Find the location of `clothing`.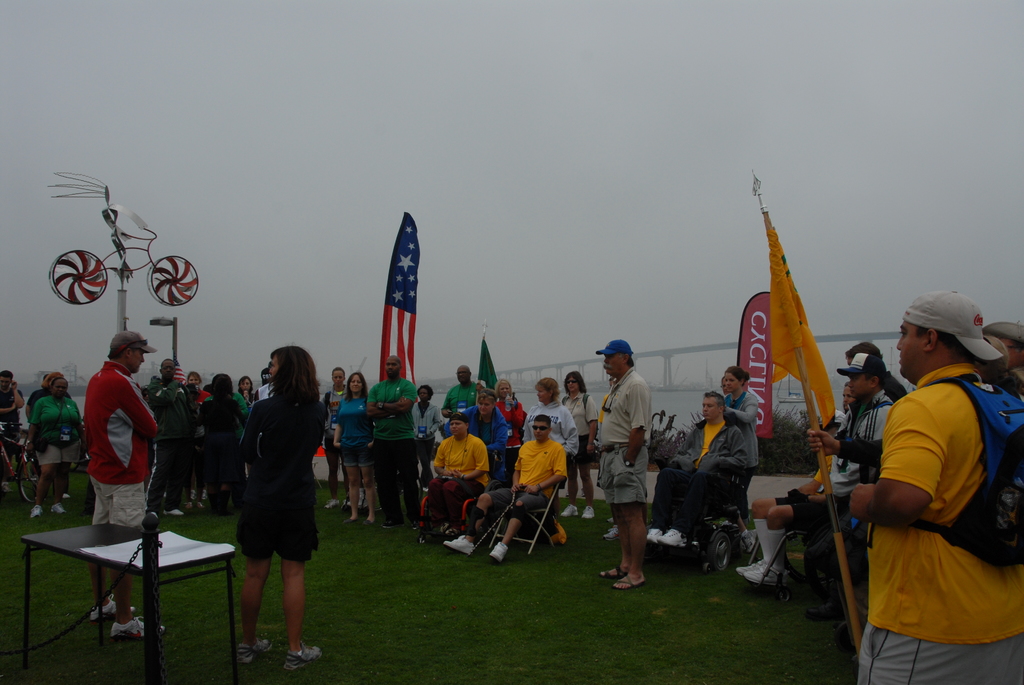
Location: <region>320, 382, 351, 449</region>.
